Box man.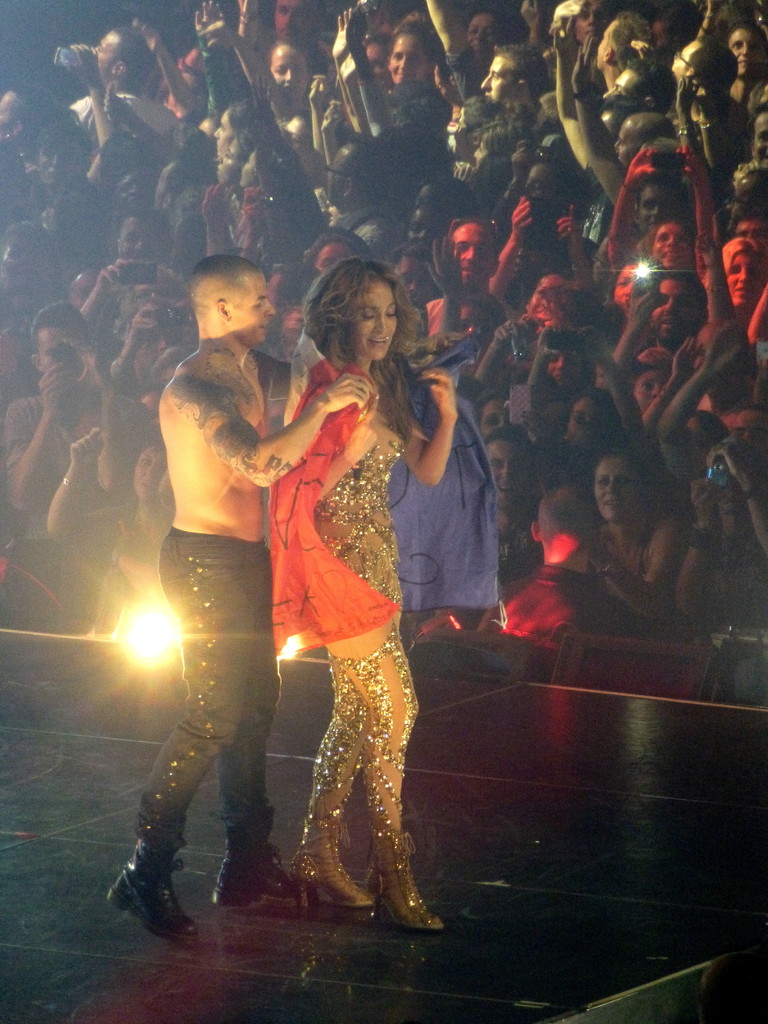
<bbox>70, 16, 182, 175</bbox>.
